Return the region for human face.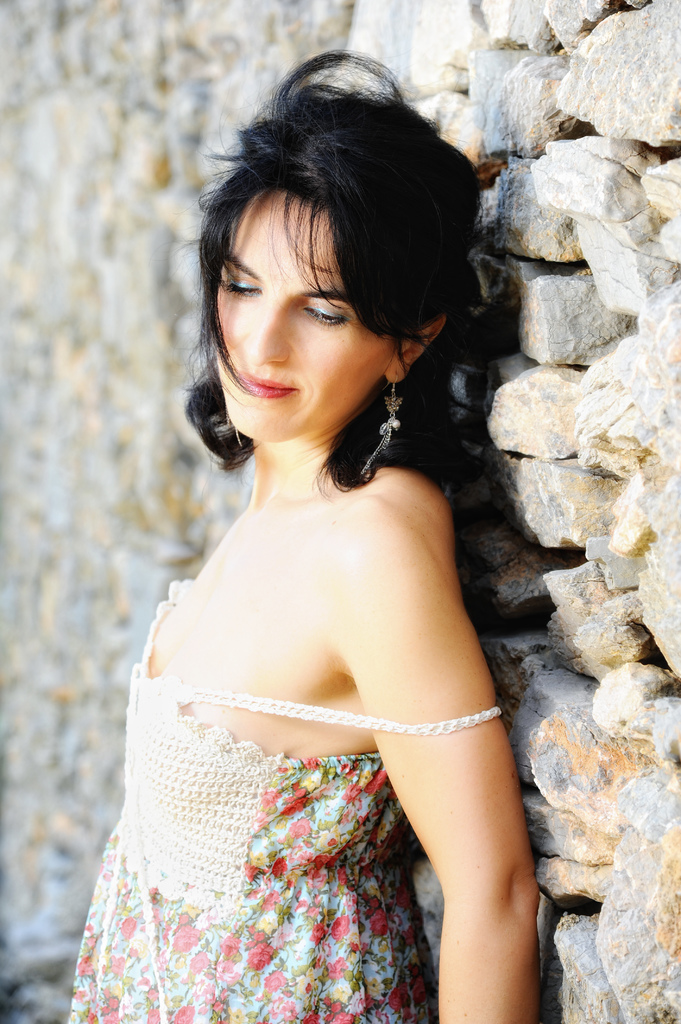
[x1=175, y1=40, x2=485, y2=486].
